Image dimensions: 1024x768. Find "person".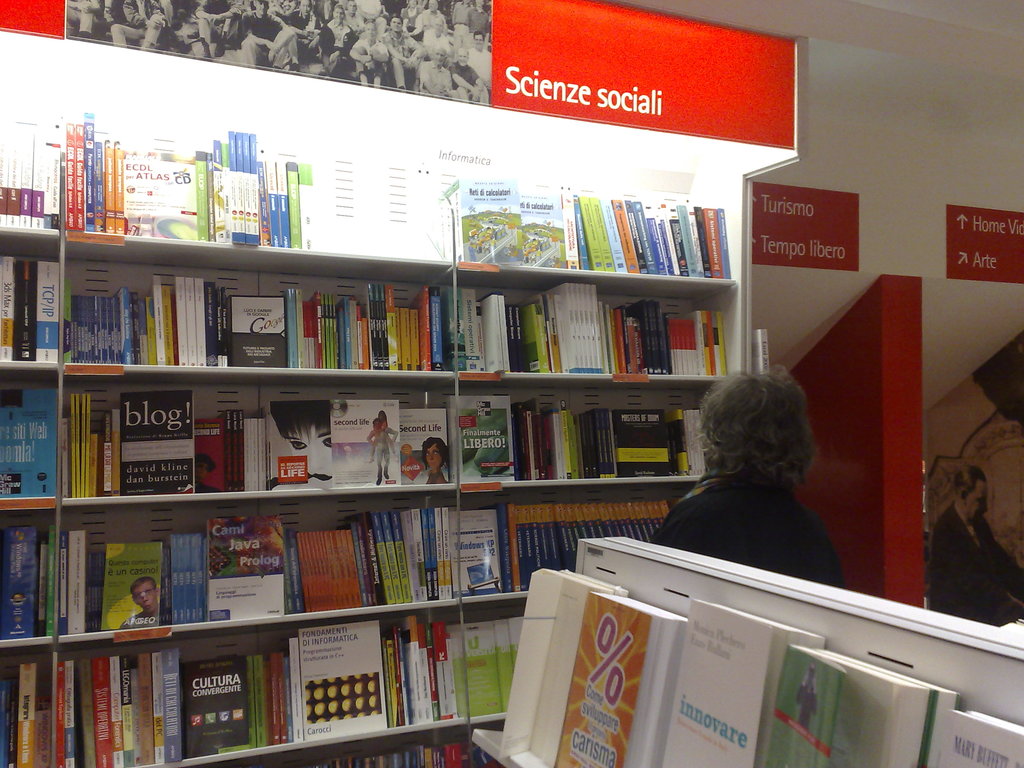
[927,461,1023,628].
